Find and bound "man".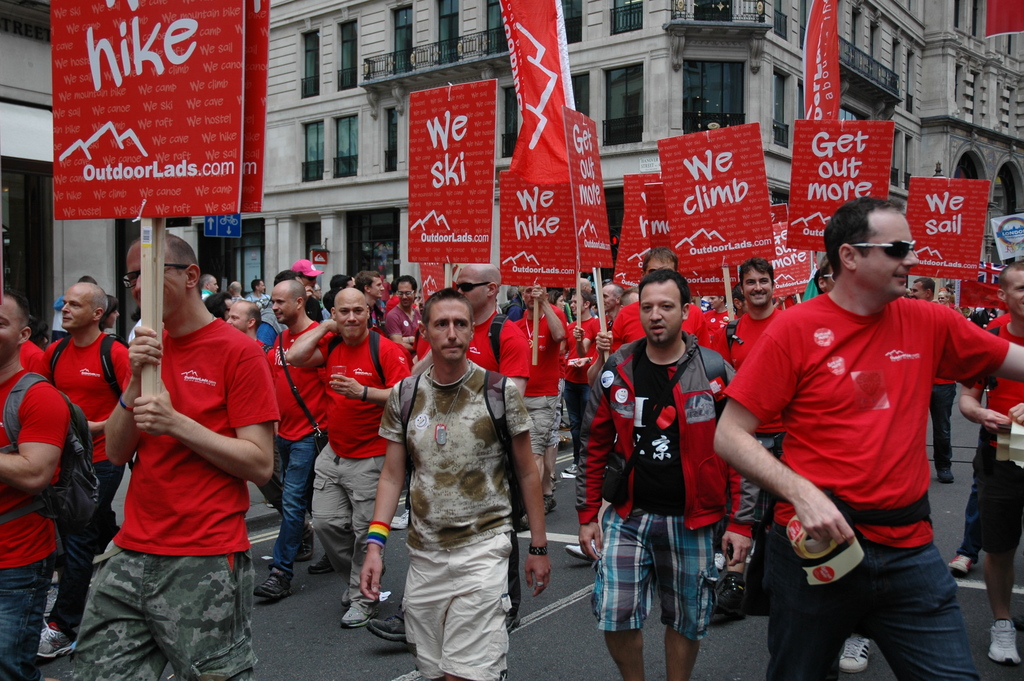
Bound: {"left": 366, "top": 263, "right": 522, "bottom": 649}.
